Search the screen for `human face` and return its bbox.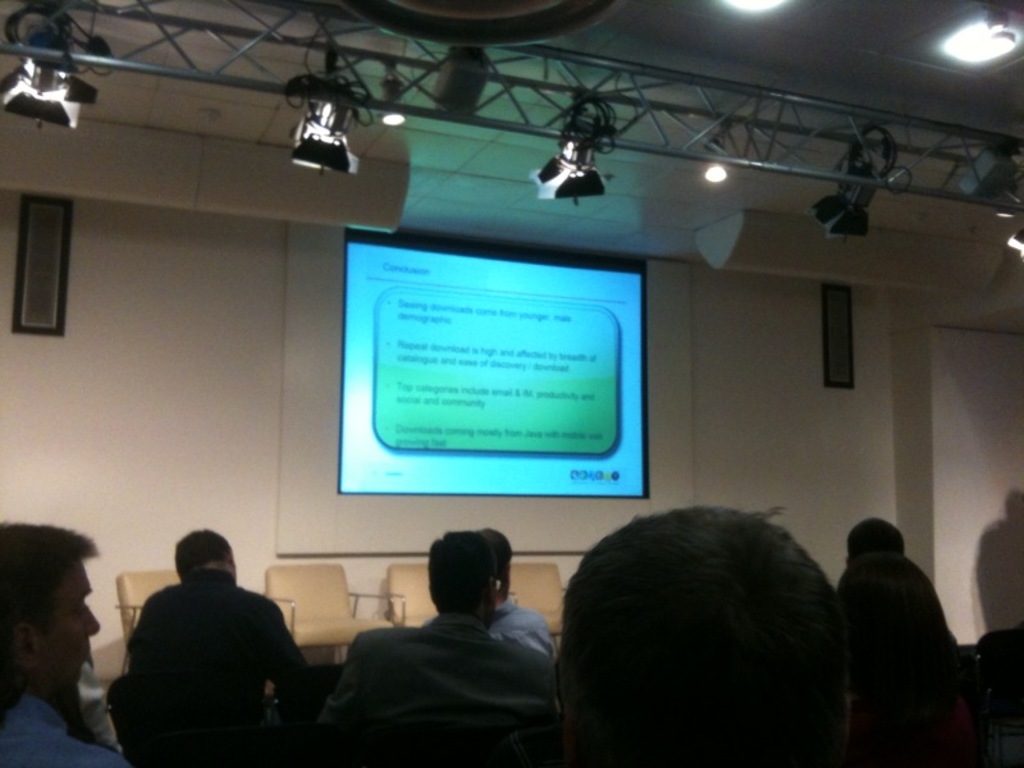
Found: left=36, top=561, right=99, bottom=691.
